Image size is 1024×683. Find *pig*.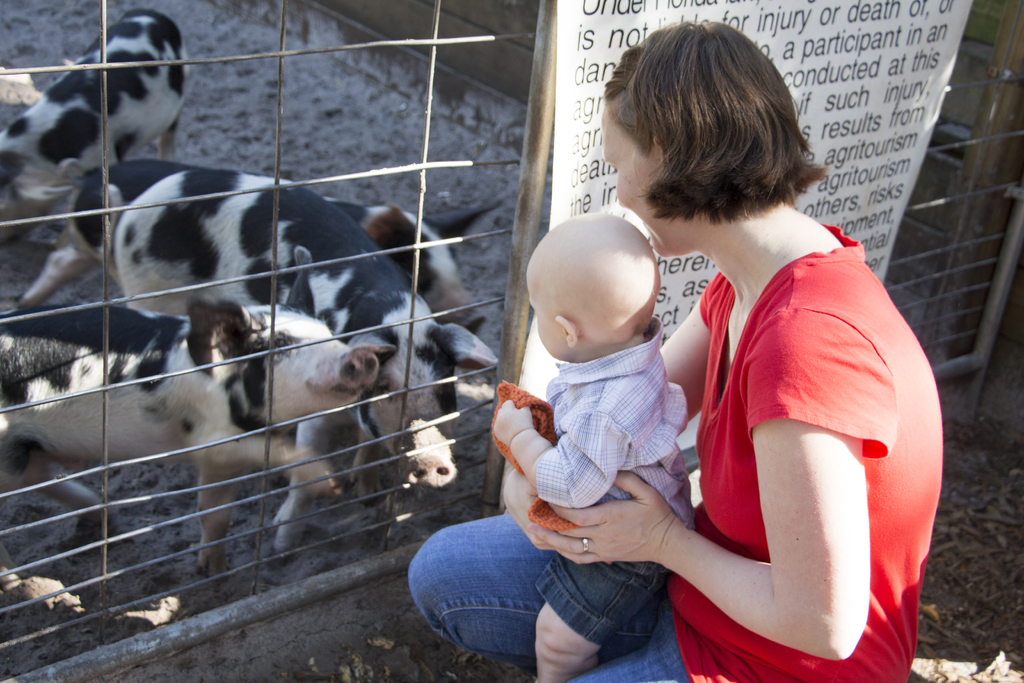
0,240,383,584.
